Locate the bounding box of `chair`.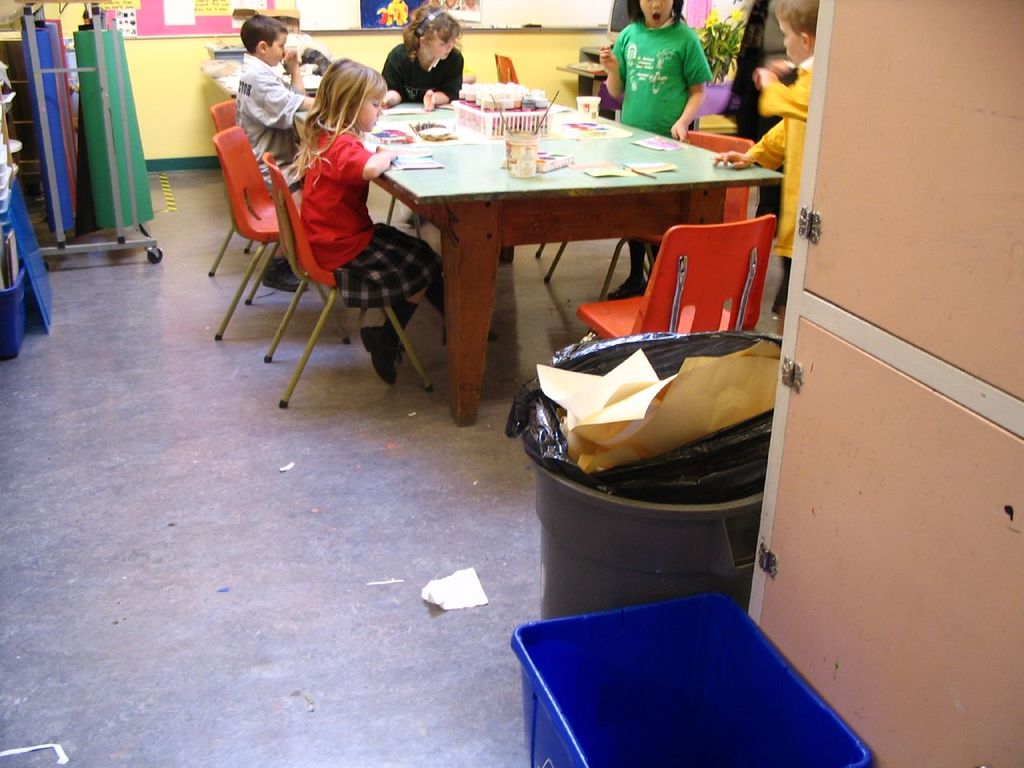
Bounding box: BBox(601, 127, 757, 298).
